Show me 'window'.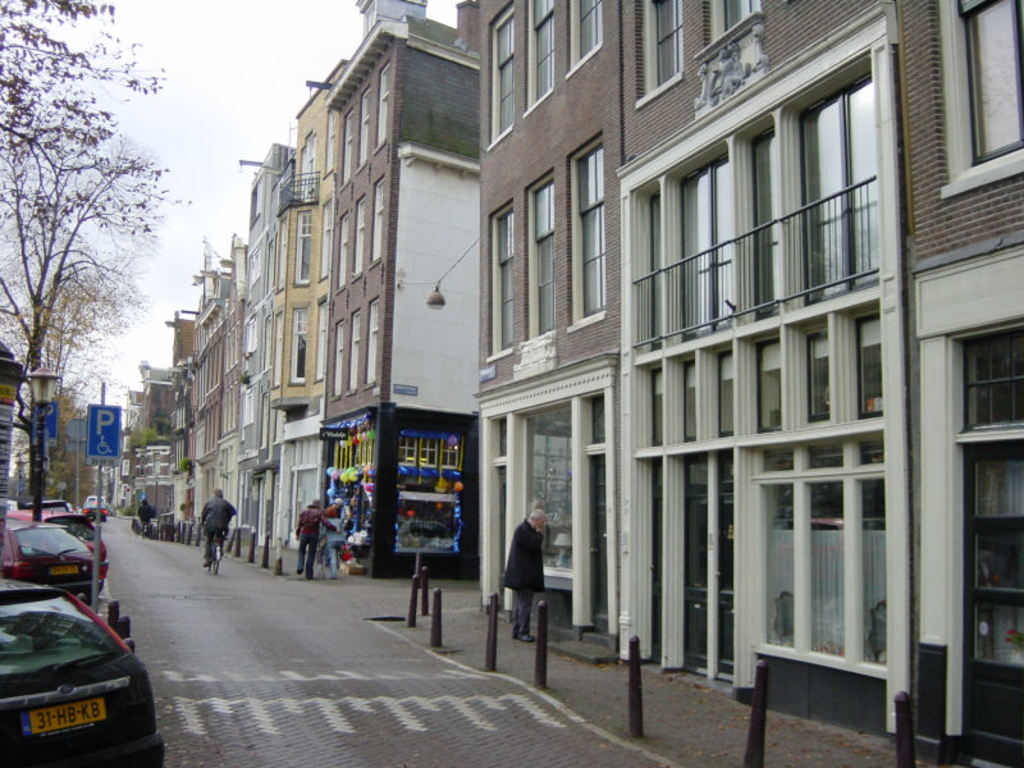
'window' is here: select_region(243, 319, 256, 351).
